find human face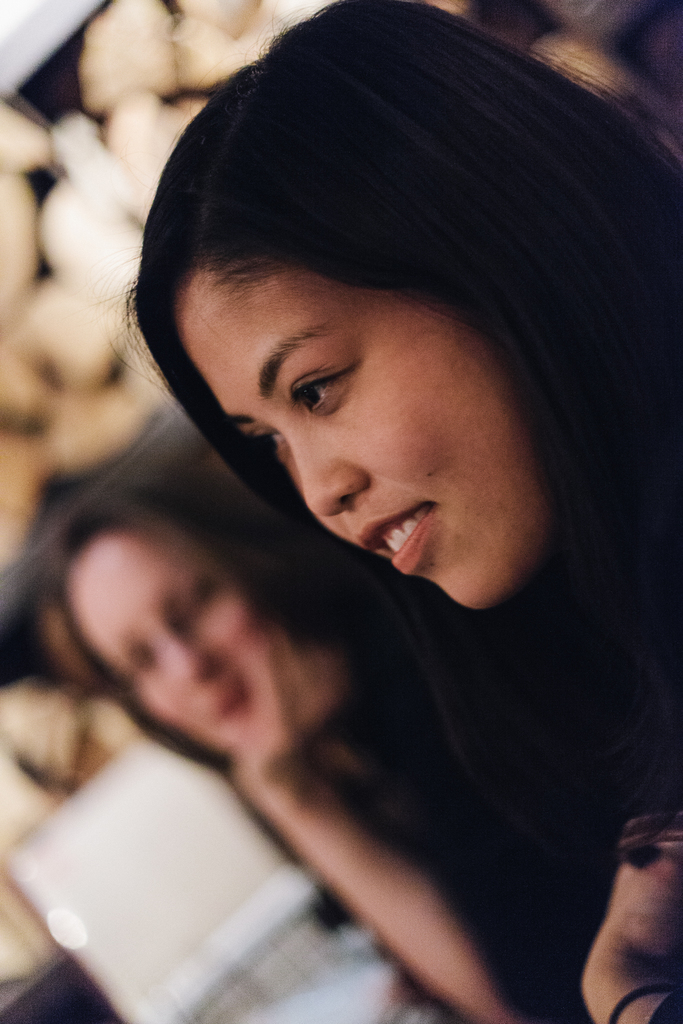
pyautogui.locateOnScreen(68, 536, 257, 746)
